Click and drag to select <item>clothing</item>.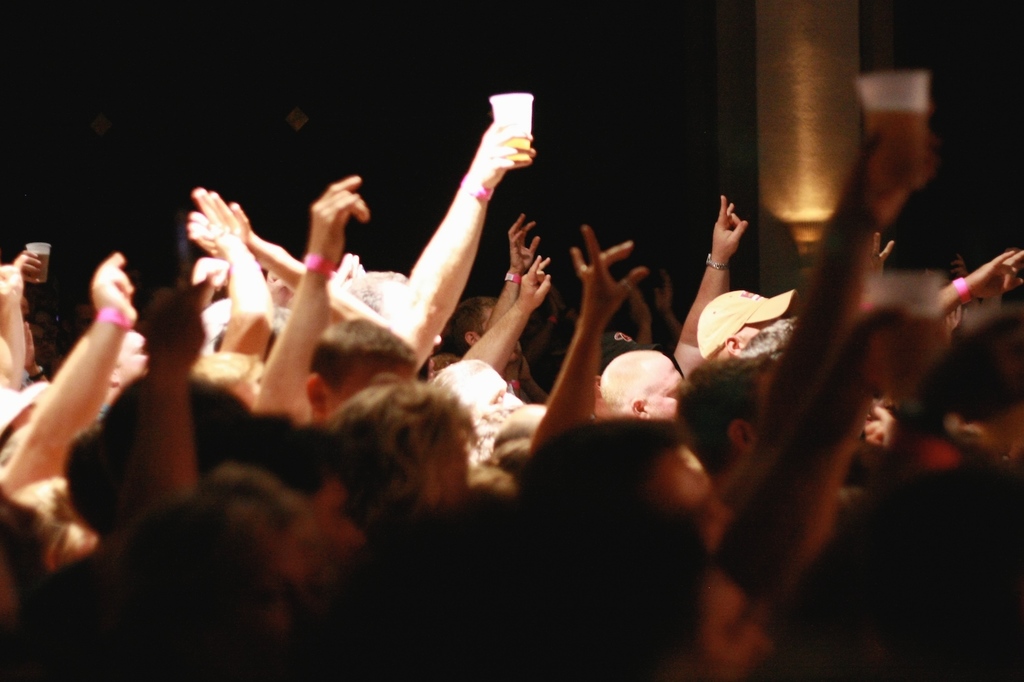
Selection: [95,405,115,422].
